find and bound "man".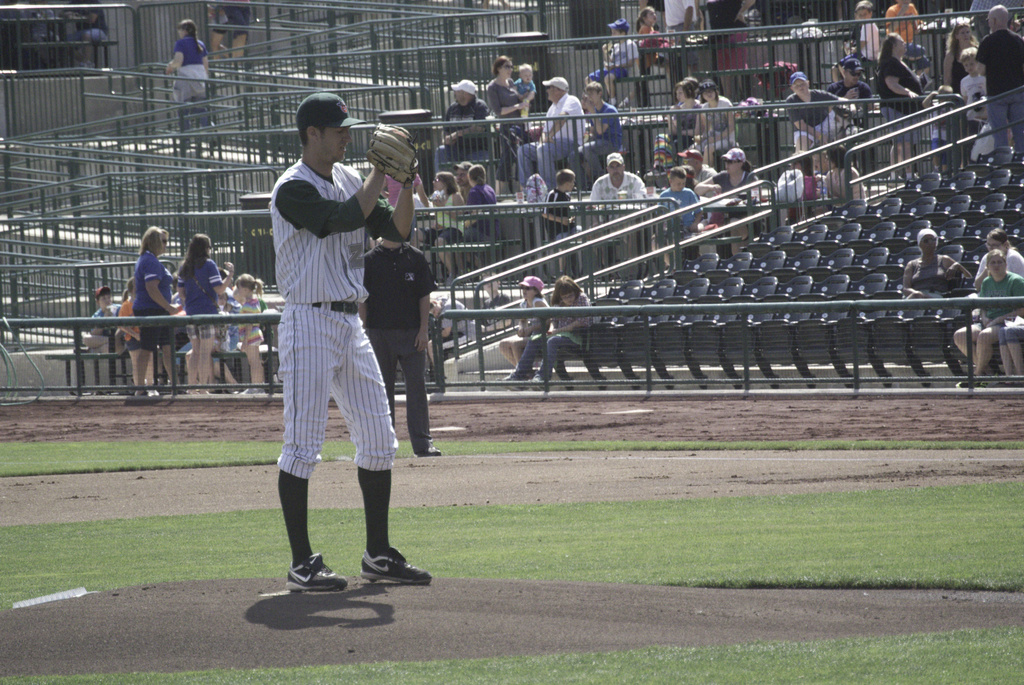
Bound: box=[975, 3, 1023, 154].
